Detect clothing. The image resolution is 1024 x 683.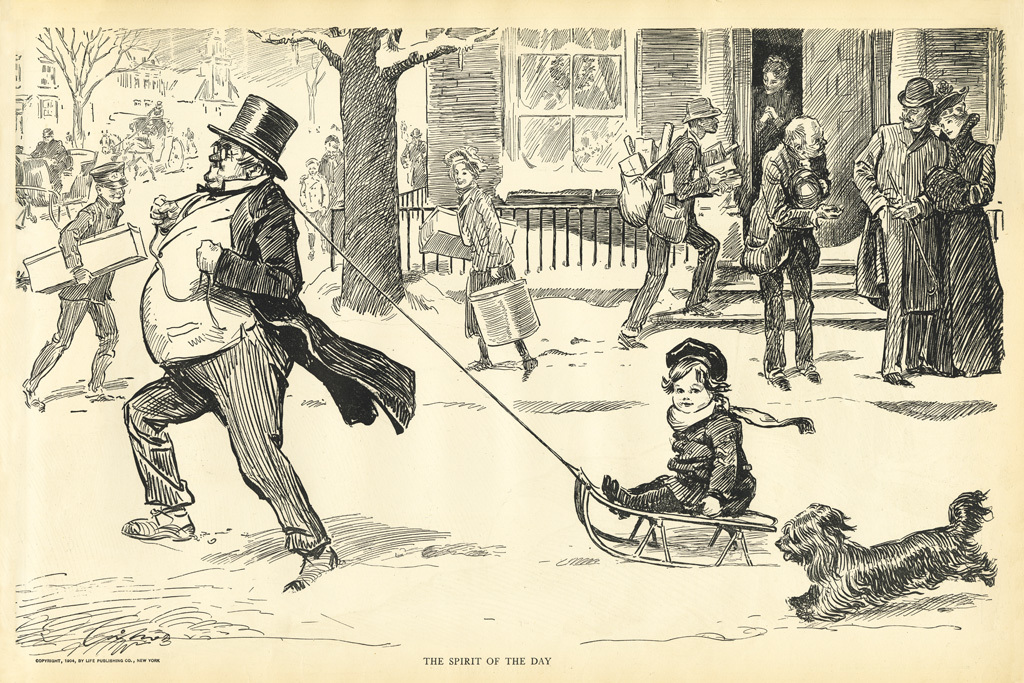
750,146,827,367.
